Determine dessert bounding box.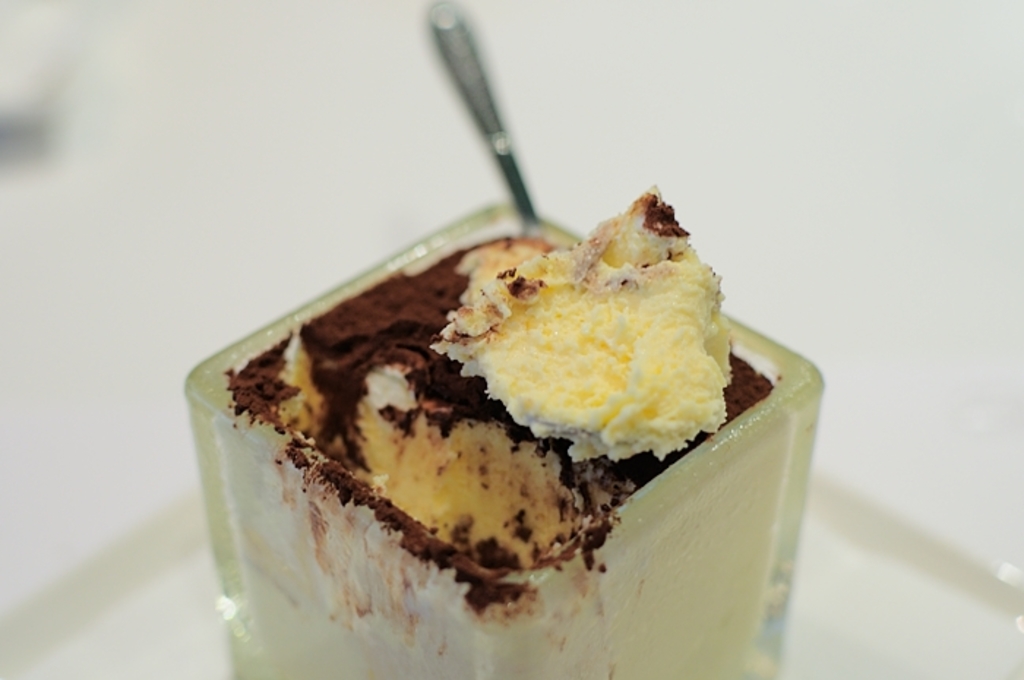
Determined: {"left": 135, "top": 158, "right": 828, "bottom": 664}.
